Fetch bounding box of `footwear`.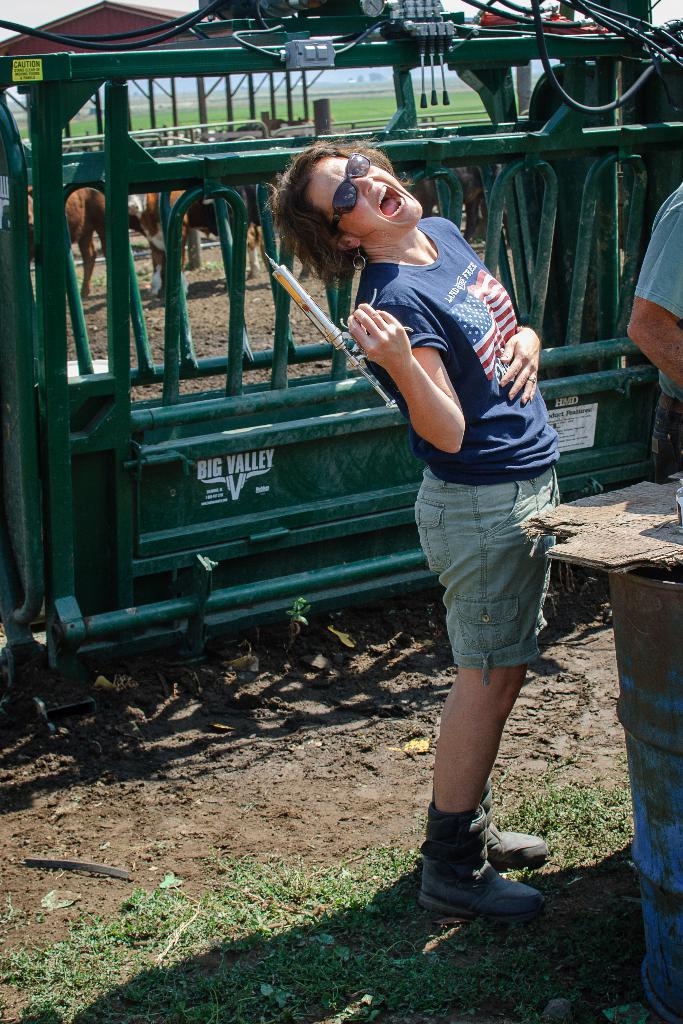
Bbox: detection(430, 781, 554, 861).
